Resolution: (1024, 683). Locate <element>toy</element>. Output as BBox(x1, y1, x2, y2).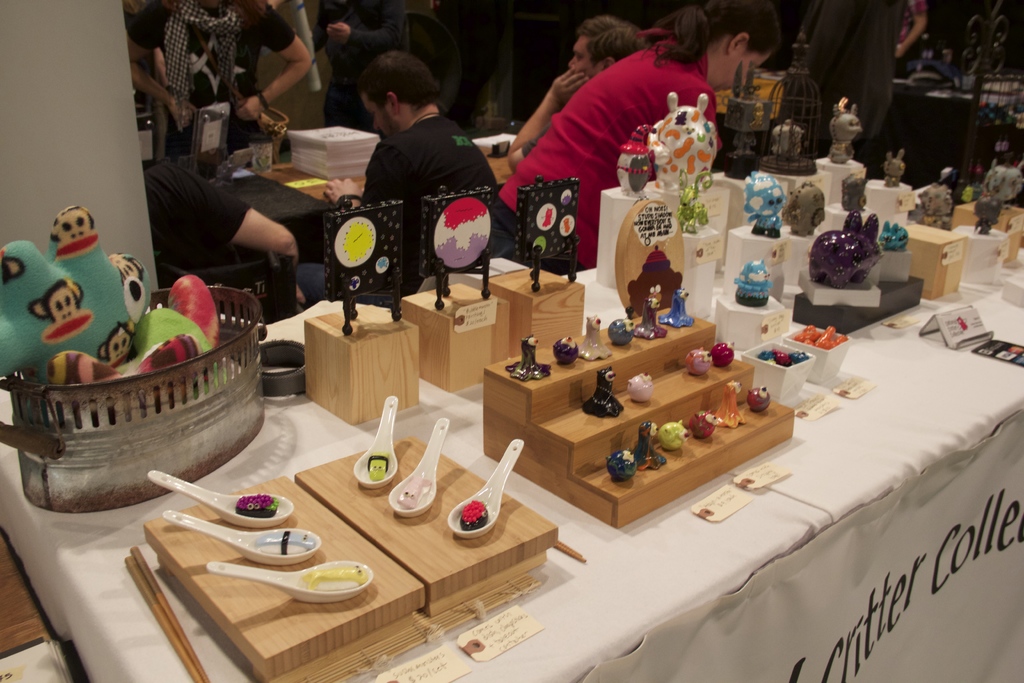
BBox(643, 90, 722, 192).
